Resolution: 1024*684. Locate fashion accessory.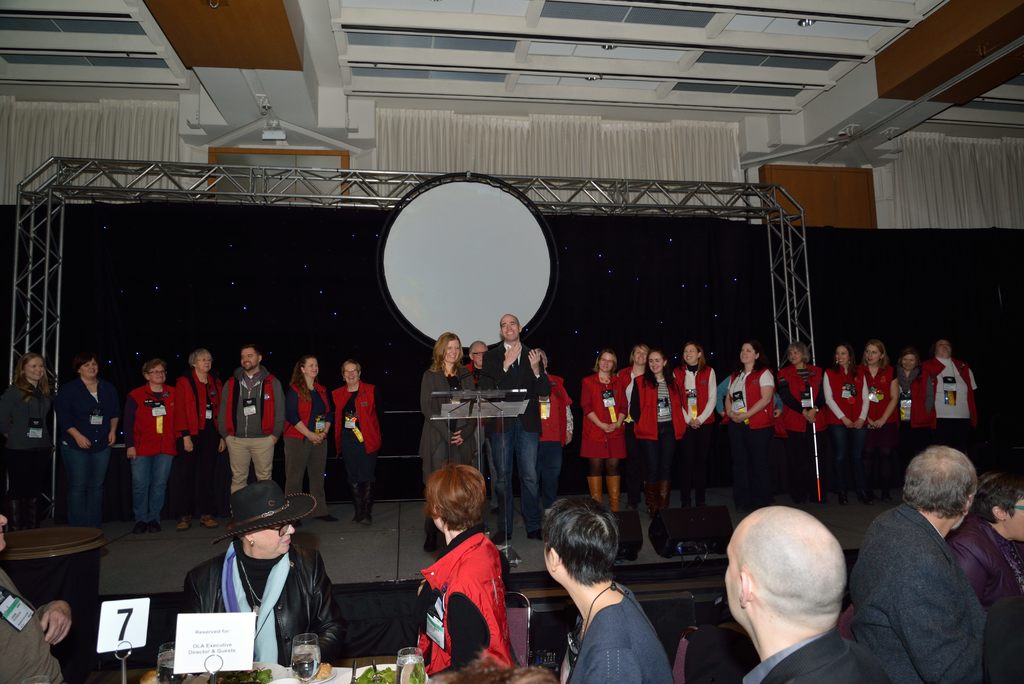
(left=348, top=485, right=364, bottom=523).
